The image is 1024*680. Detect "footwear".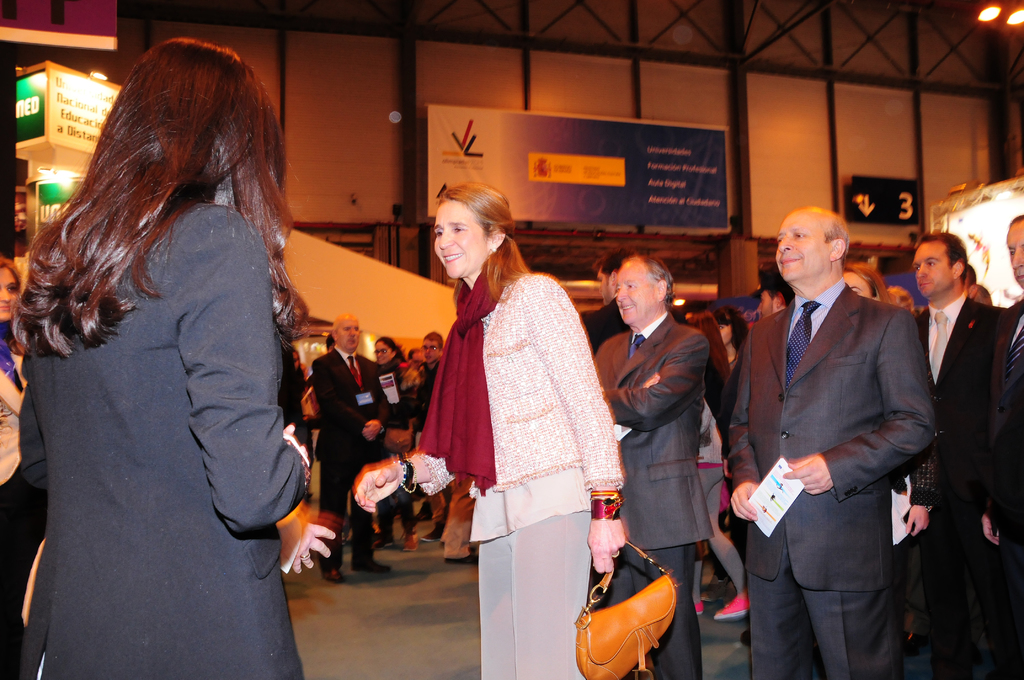
Detection: pyautogui.locateOnScreen(423, 524, 444, 539).
